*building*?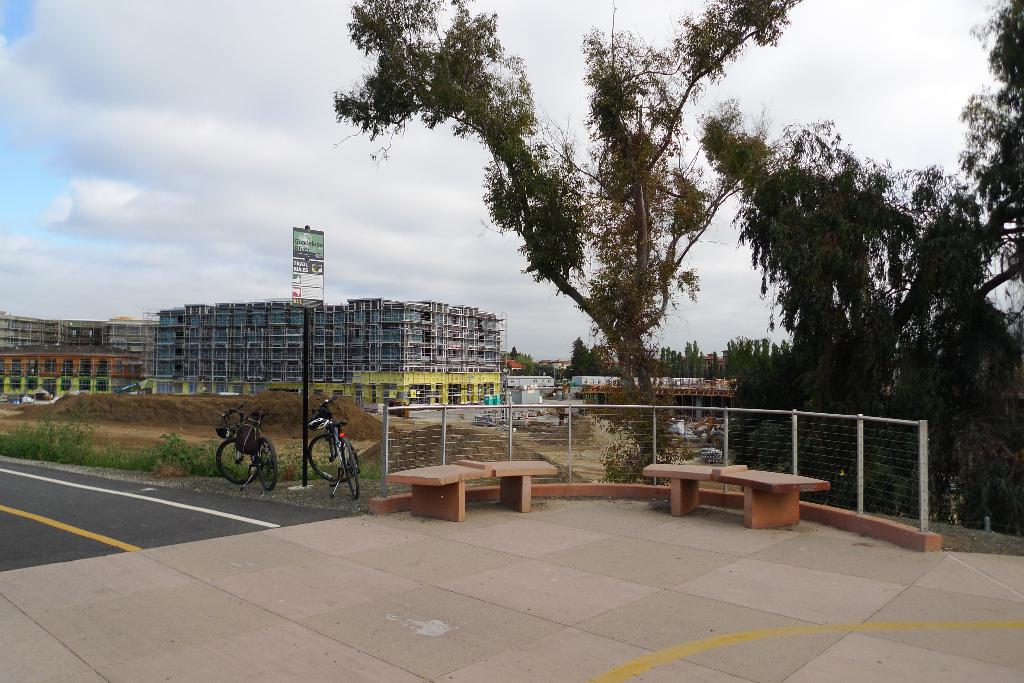
[x1=143, y1=296, x2=506, y2=417]
